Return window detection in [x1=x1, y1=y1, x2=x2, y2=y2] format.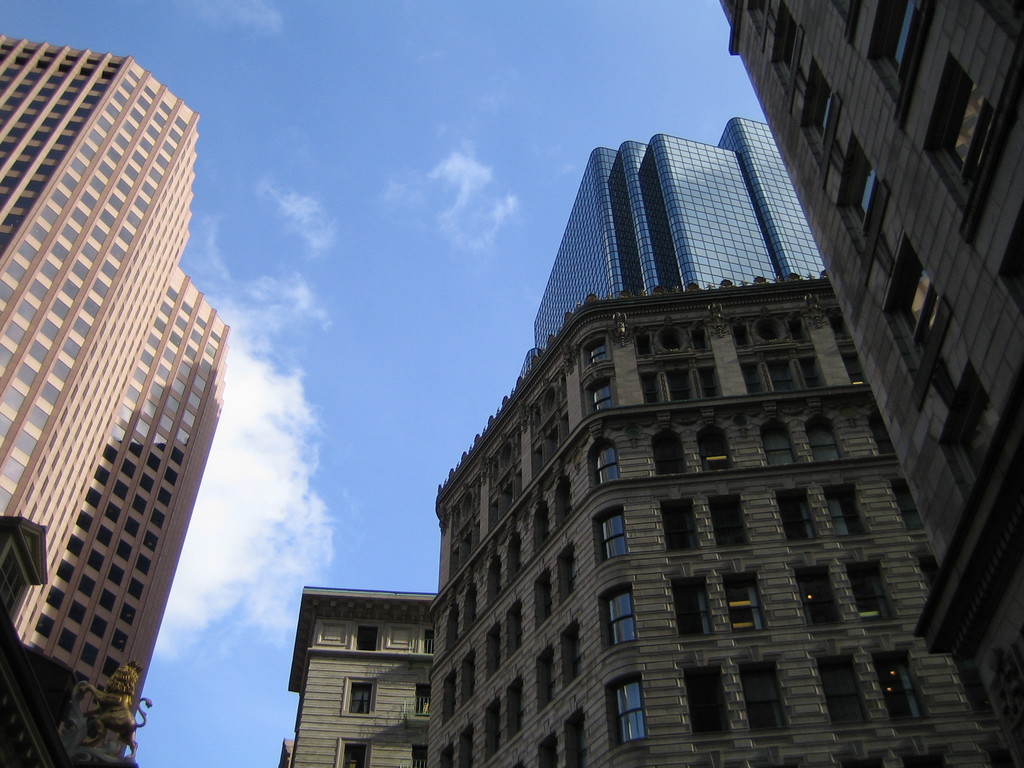
[x1=335, y1=740, x2=367, y2=767].
